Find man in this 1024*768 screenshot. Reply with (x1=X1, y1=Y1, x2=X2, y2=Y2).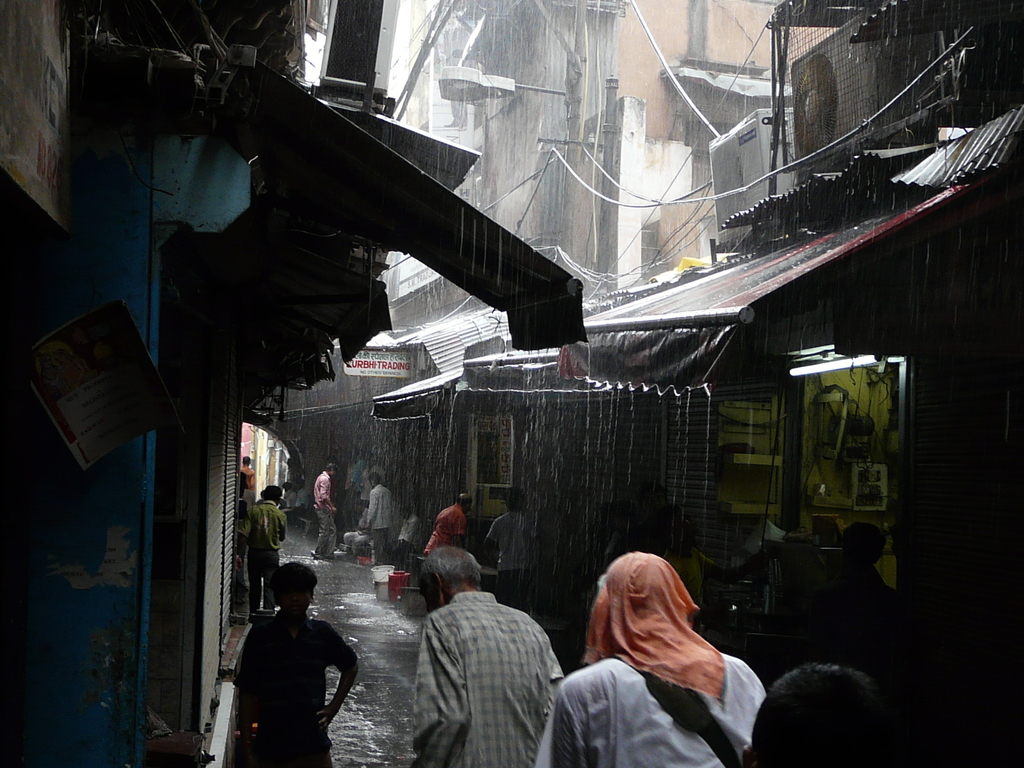
(x1=479, y1=481, x2=536, y2=607).
